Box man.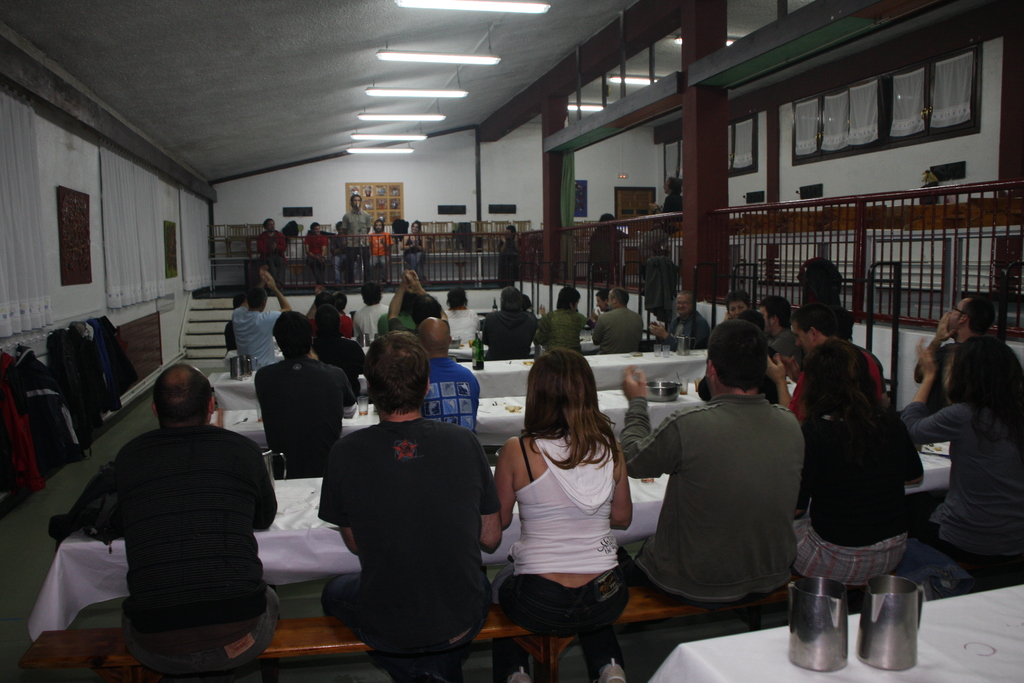
(420, 315, 484, 436).
